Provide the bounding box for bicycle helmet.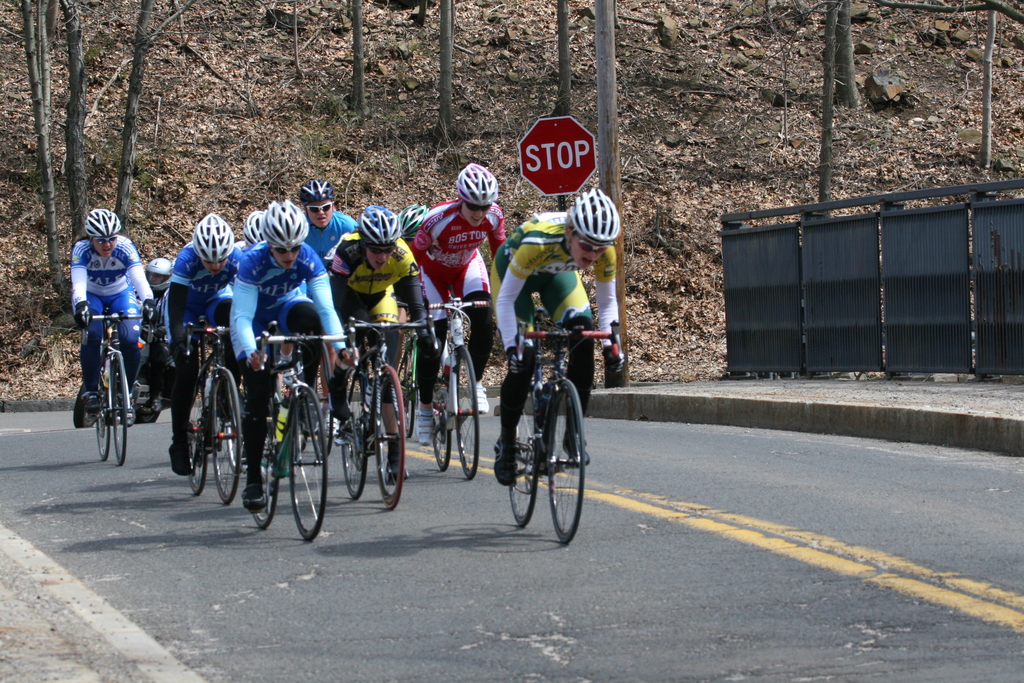
<bbox>241, 209, 268, 247</bbox>.
